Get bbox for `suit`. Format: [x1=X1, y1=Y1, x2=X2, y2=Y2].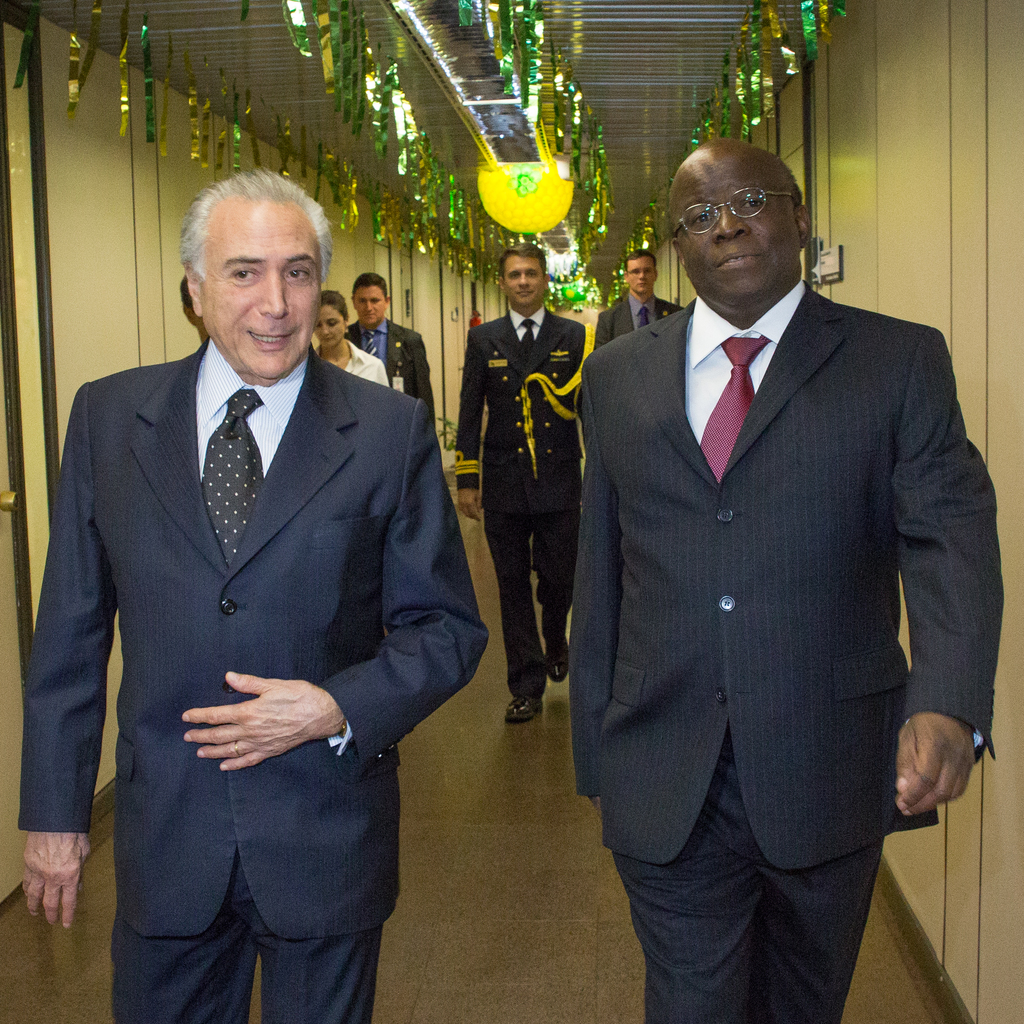
[x1=348, y1=321, x2=436, y2=417].
